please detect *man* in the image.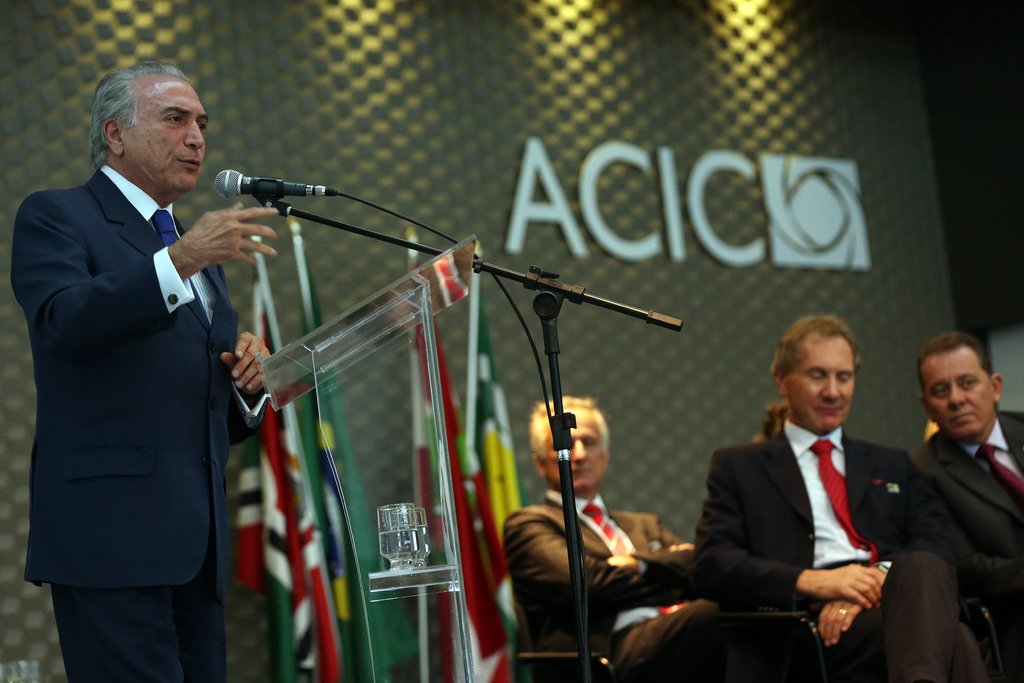
box=[922, 325, 1022, 682].
